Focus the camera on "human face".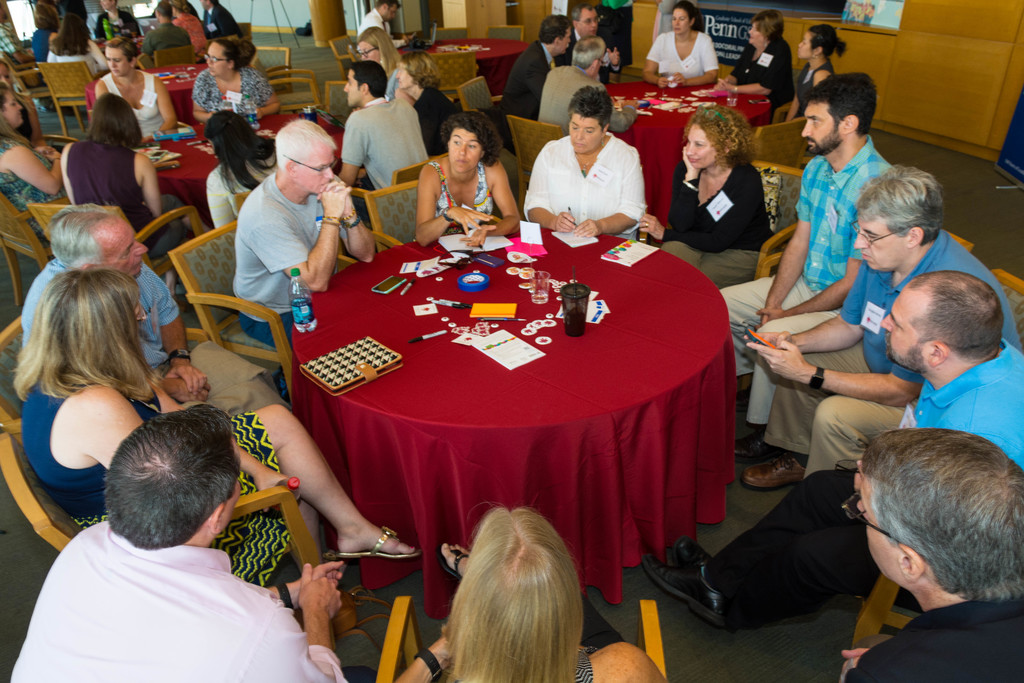
Focus region: x1=295 y1=146 x2=335 y2=195.
